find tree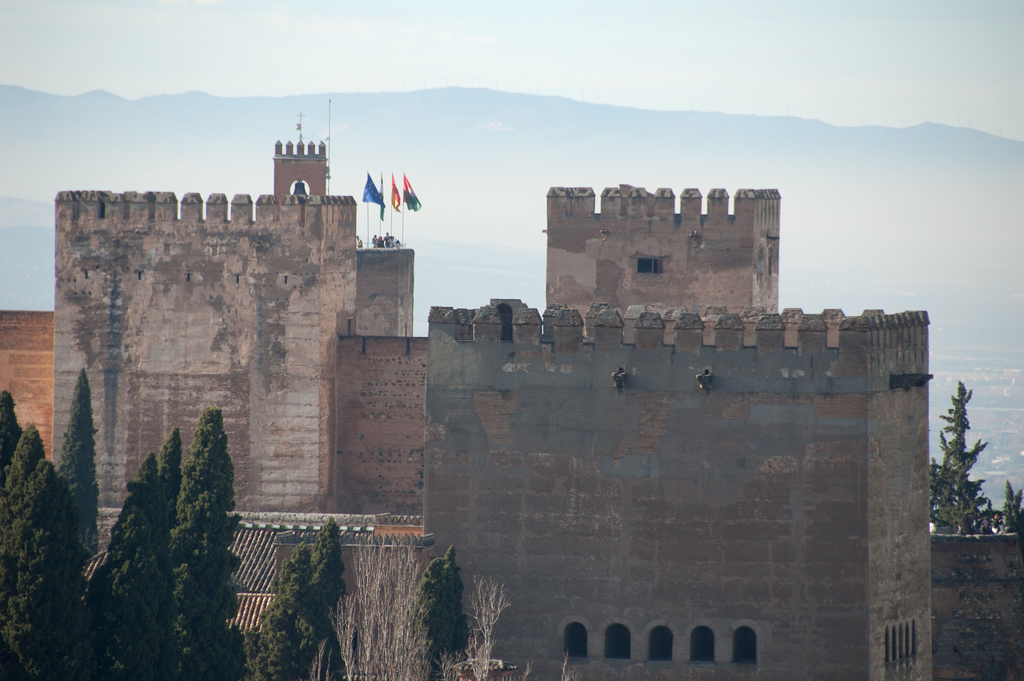
(left=160, top=425, right=184, bottom=495)
